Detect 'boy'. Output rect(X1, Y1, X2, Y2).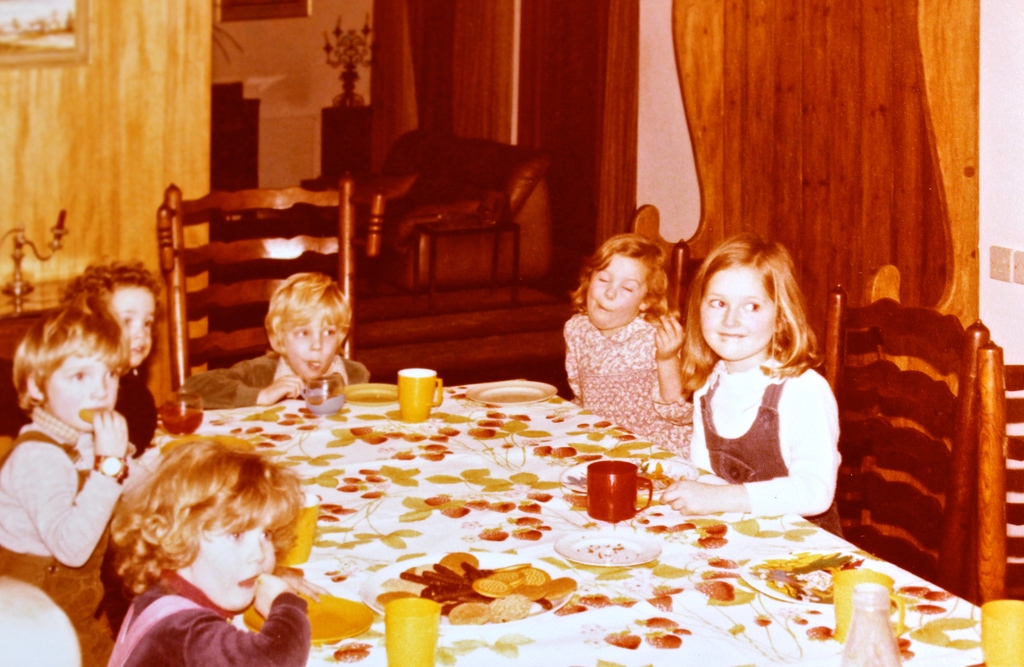
rect(0, 303, 140, 666).
